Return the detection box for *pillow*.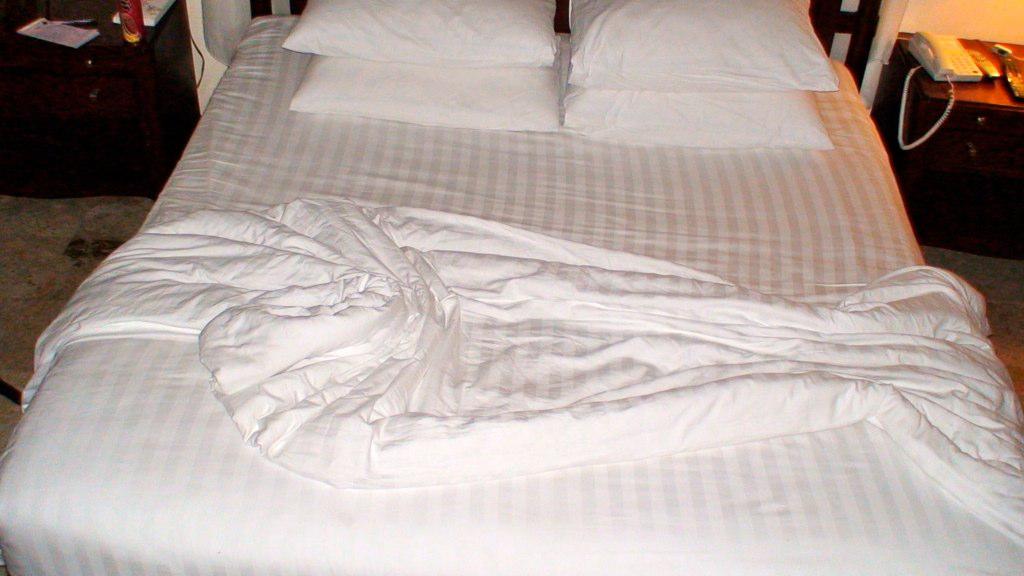
detection(279, 0, 563, 69).
